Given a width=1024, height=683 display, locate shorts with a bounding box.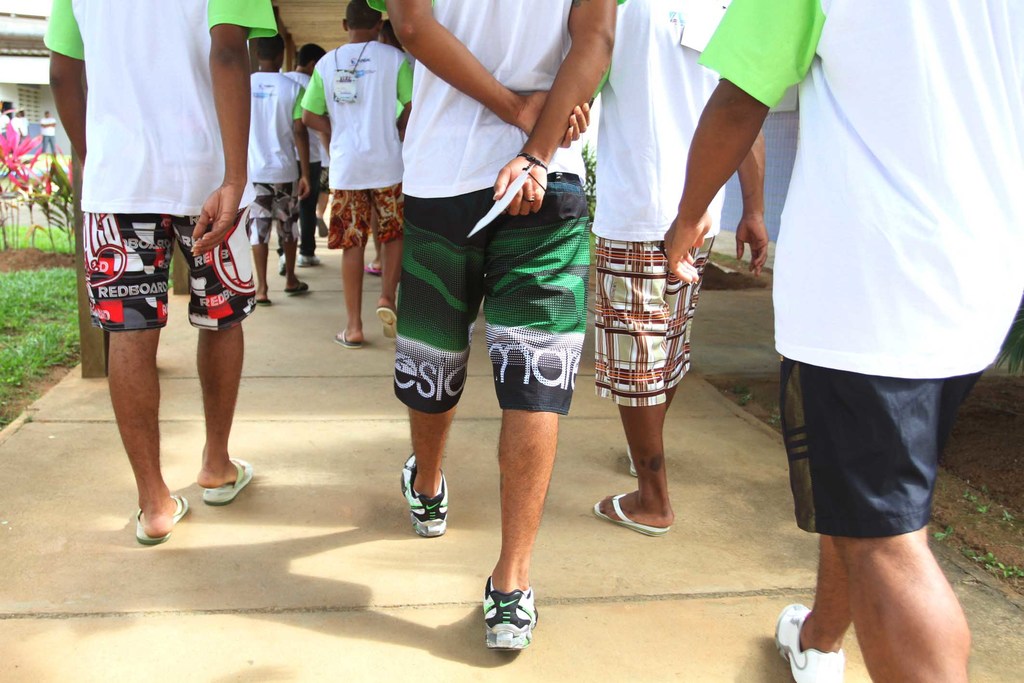
Located: Rect(325, 185, 401, 247).
